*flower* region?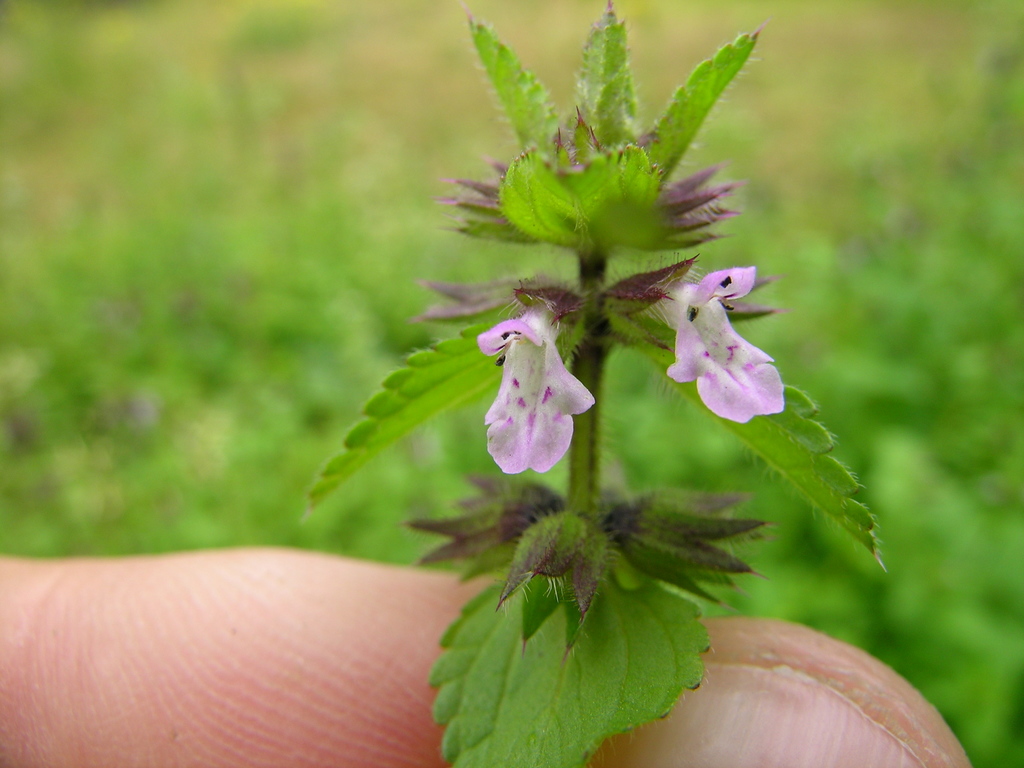
left=469, top=297, right=598, bottom=490
